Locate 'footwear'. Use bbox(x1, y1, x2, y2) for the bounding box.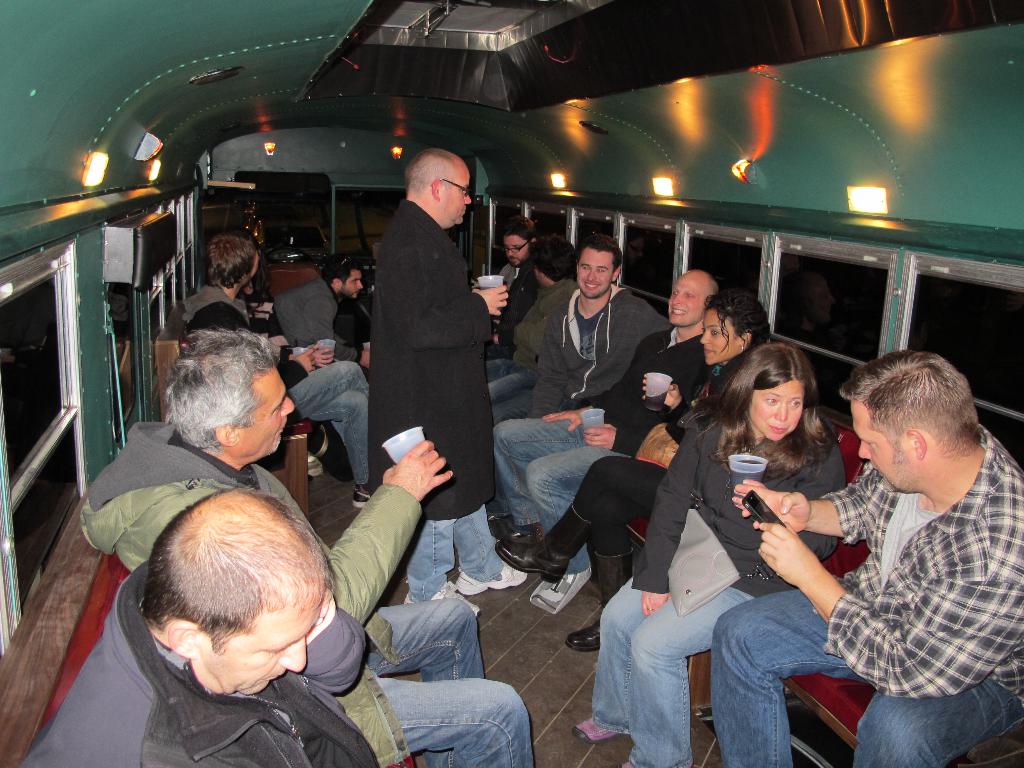
bbox(563, 549, 631, 651).
